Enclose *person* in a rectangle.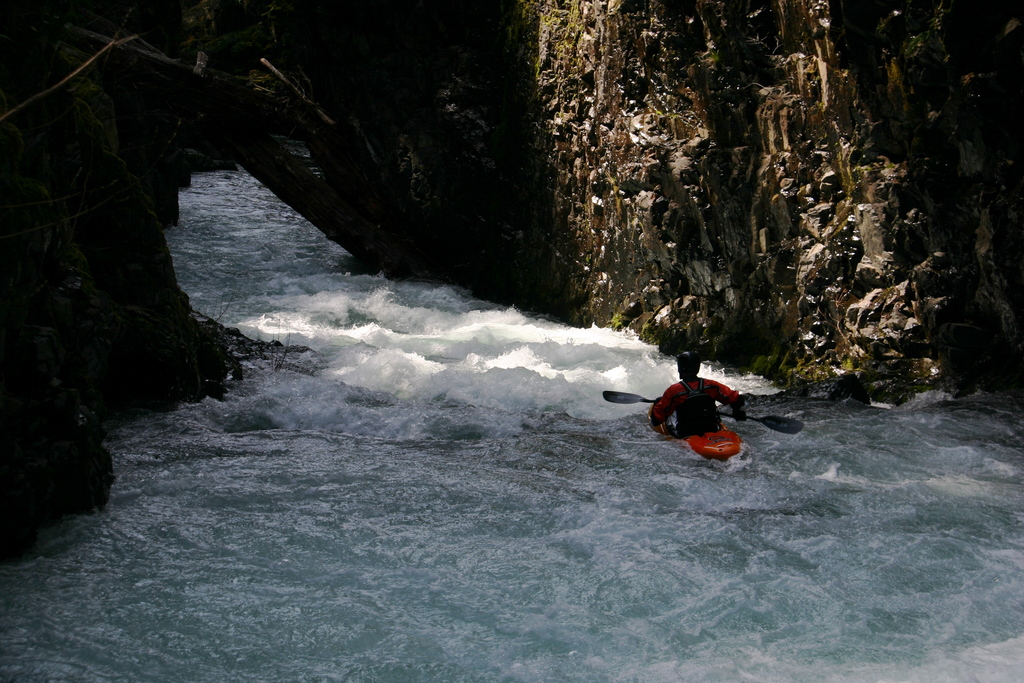
642, 351, 744, 459.
